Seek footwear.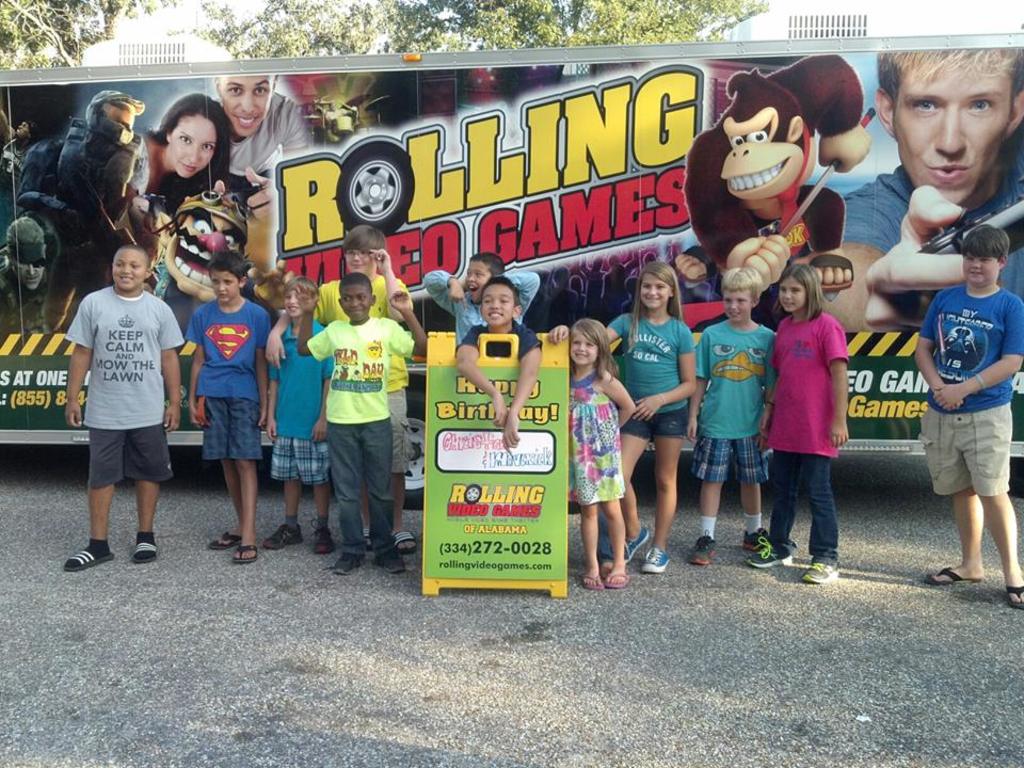
Rect(333, 551, 365, 576).
